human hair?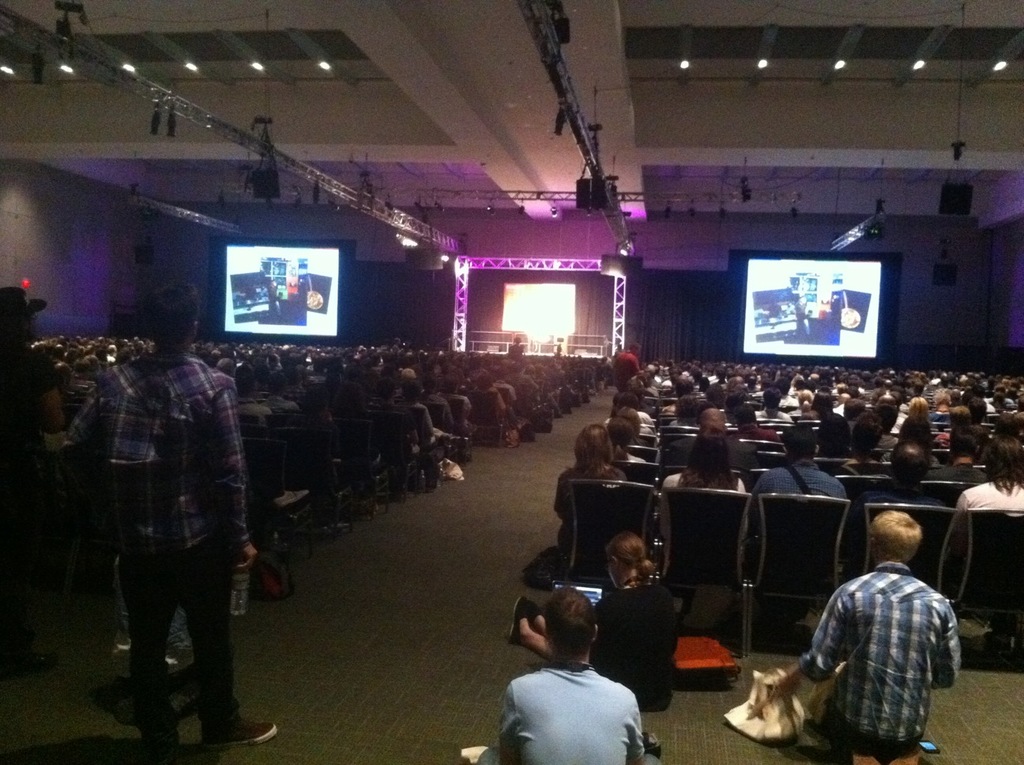
[left=574, top=421, right=608, bottom=473]
